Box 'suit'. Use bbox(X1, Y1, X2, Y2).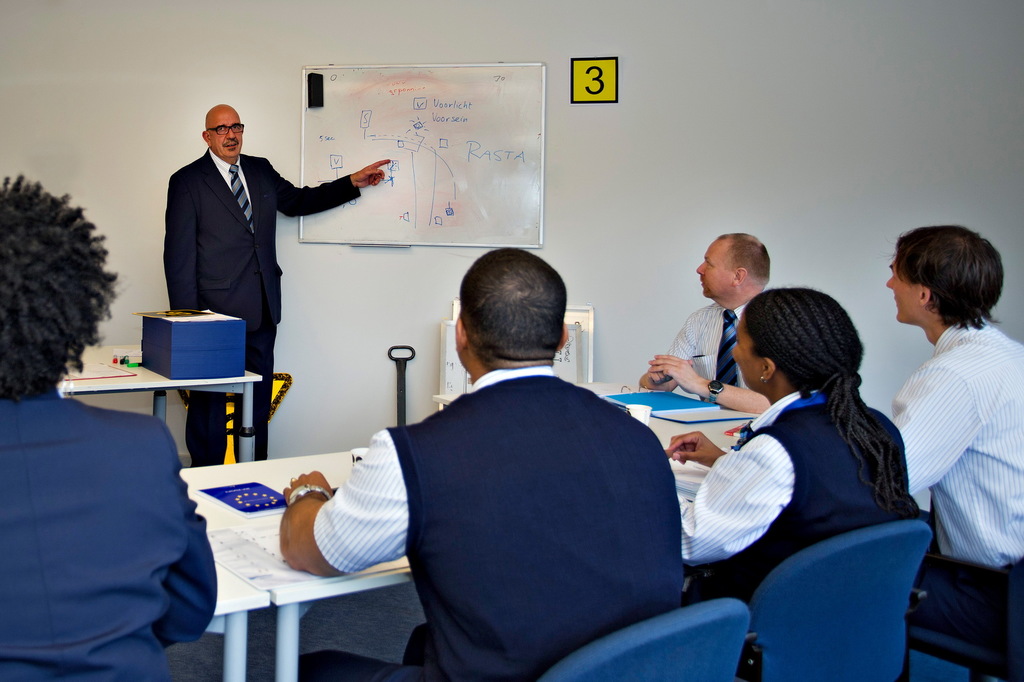
bbox(0, 388, 216, 681).
